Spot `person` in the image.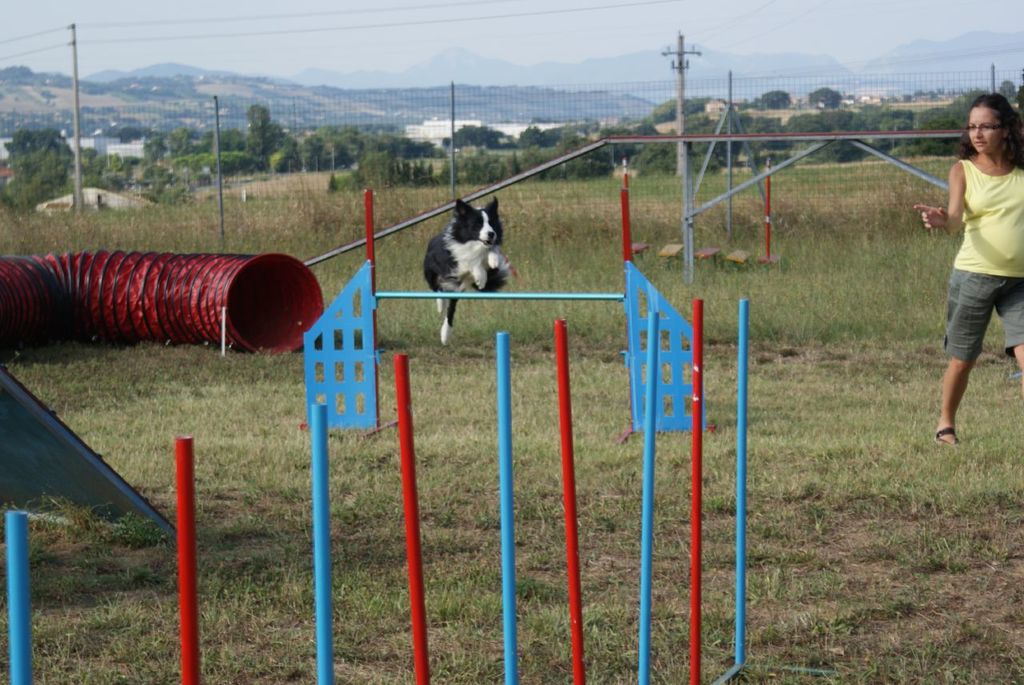
`person` found at (x1=933, y1=90, x2=1023, y2=463).
